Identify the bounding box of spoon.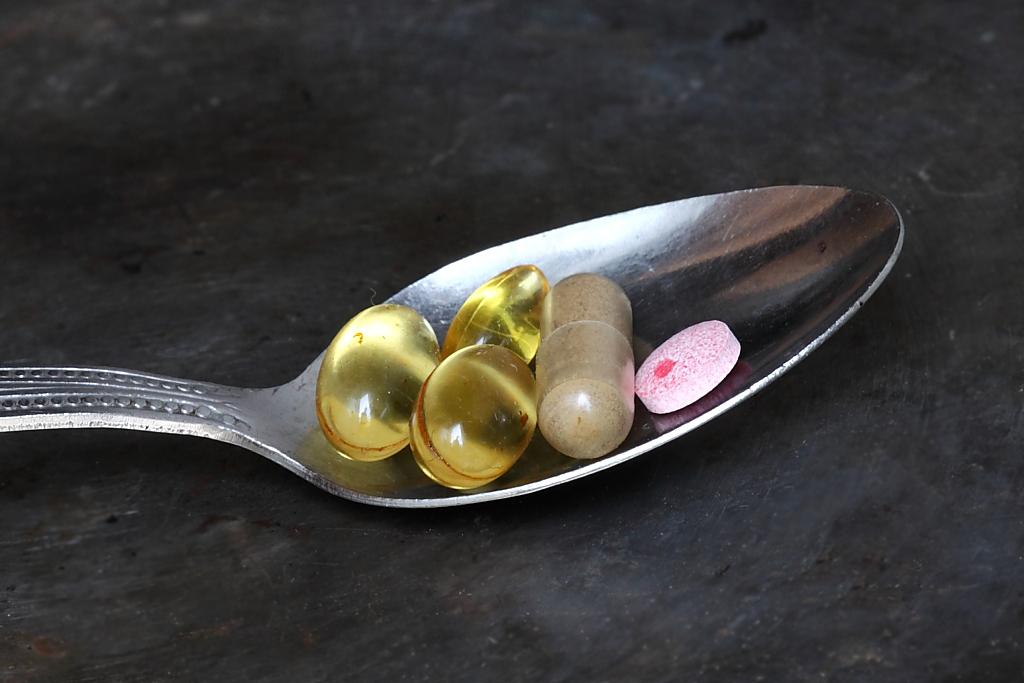
detection(0, 183, 905, 513).
